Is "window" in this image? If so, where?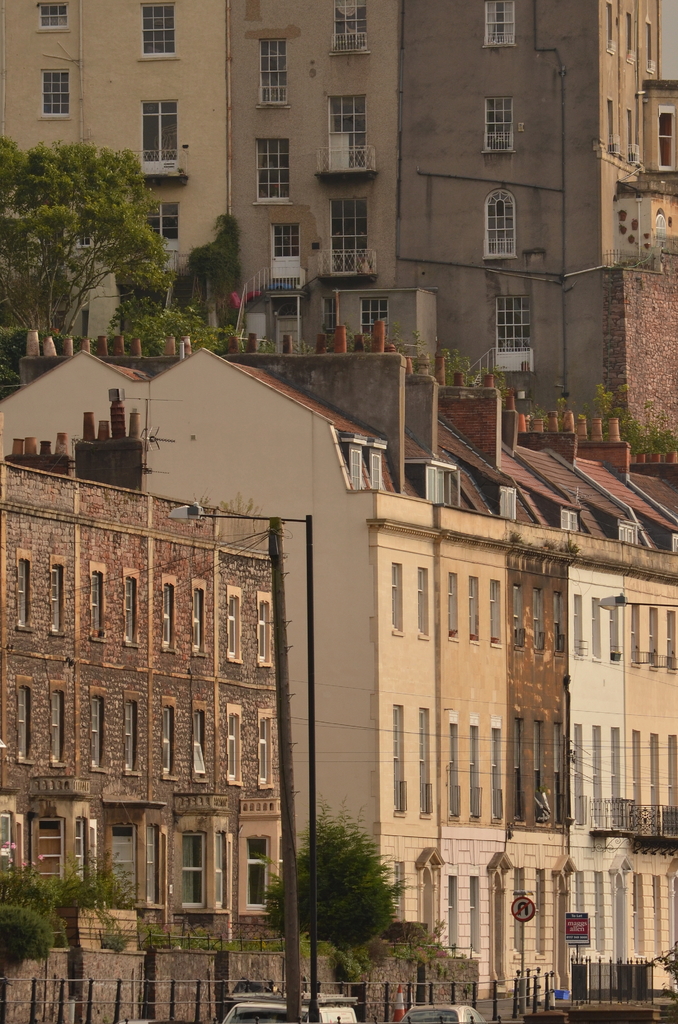
Yes, at <bbox>92, 560, 108, 641</bbox>.
